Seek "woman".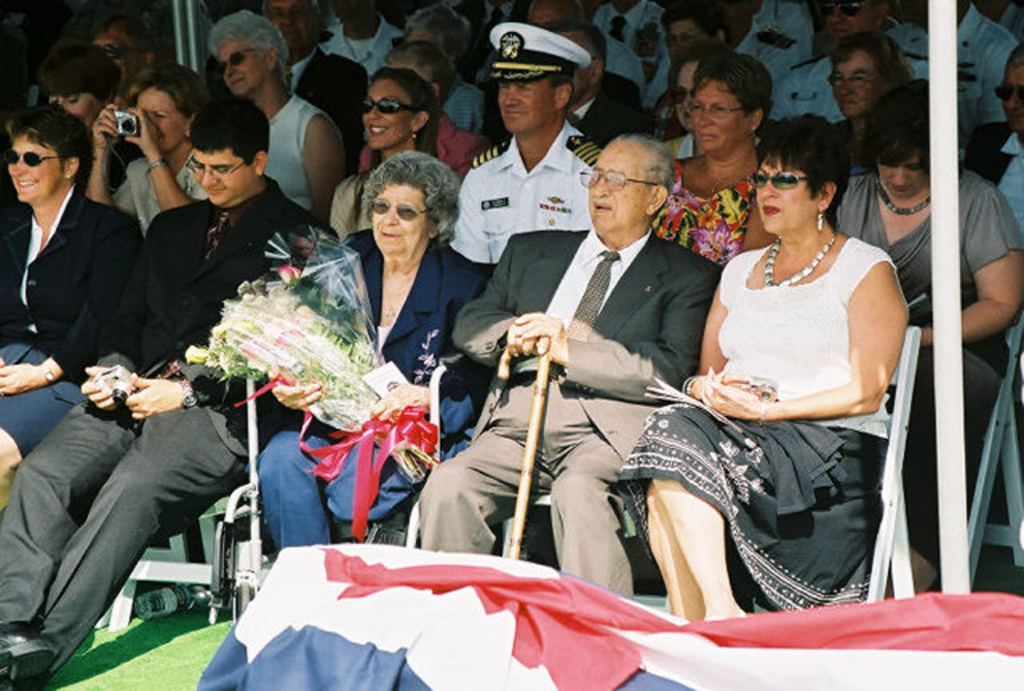
323,56,463,238.
